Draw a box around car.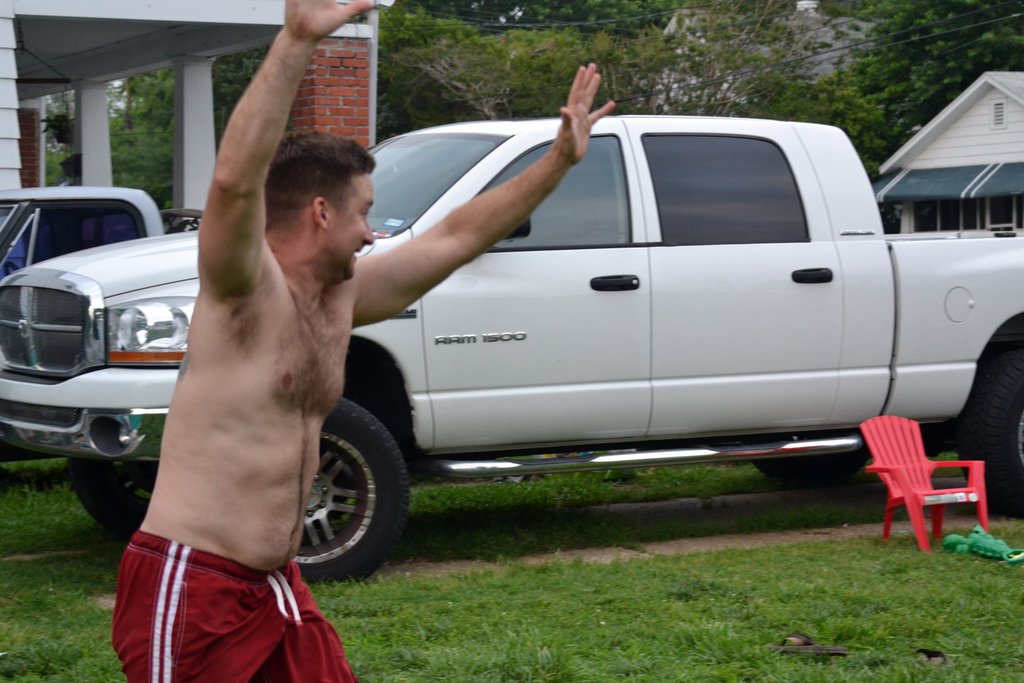
0:187:203:293.
